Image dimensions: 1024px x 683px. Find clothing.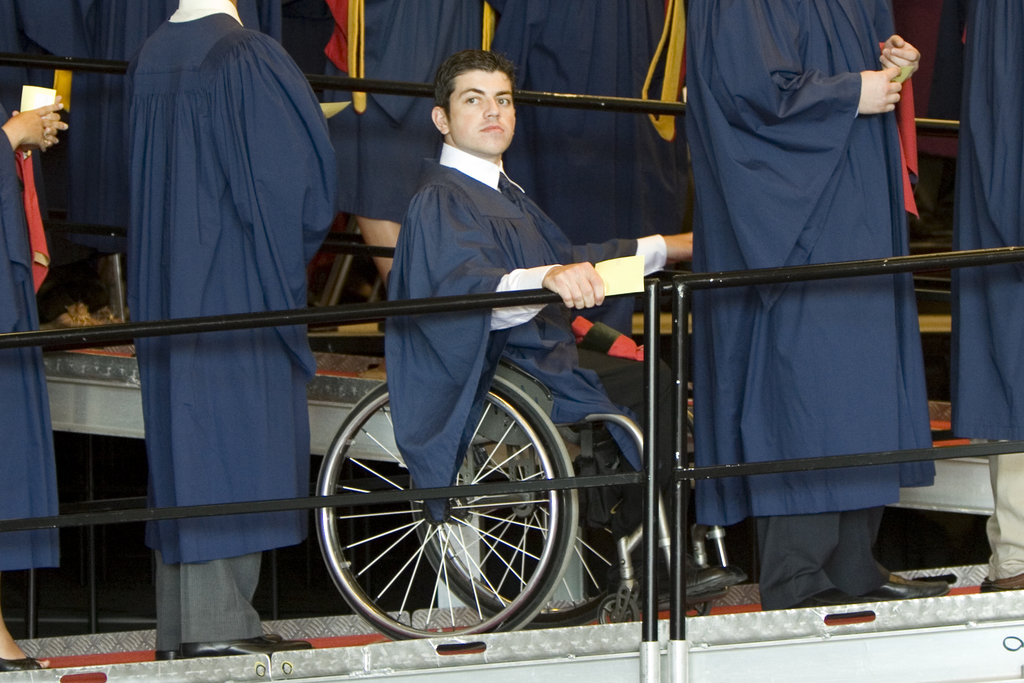
0/110/63/573.
